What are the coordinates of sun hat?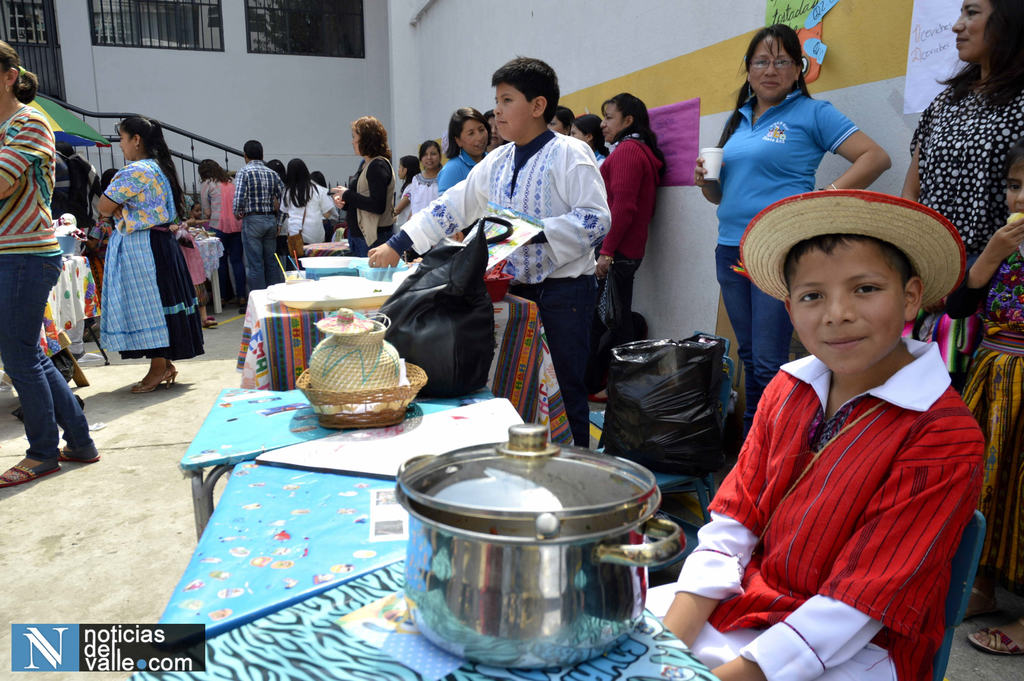
box(738, 188, 968, 309).
